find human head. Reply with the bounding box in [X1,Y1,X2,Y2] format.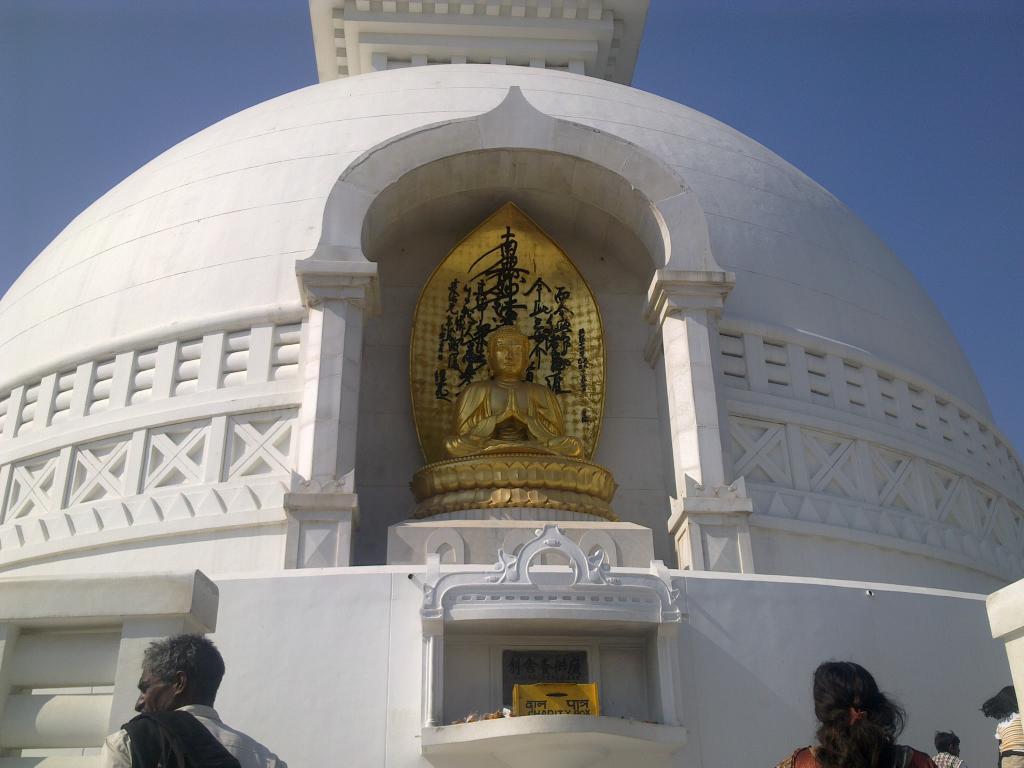
[998,685,1018,716].
